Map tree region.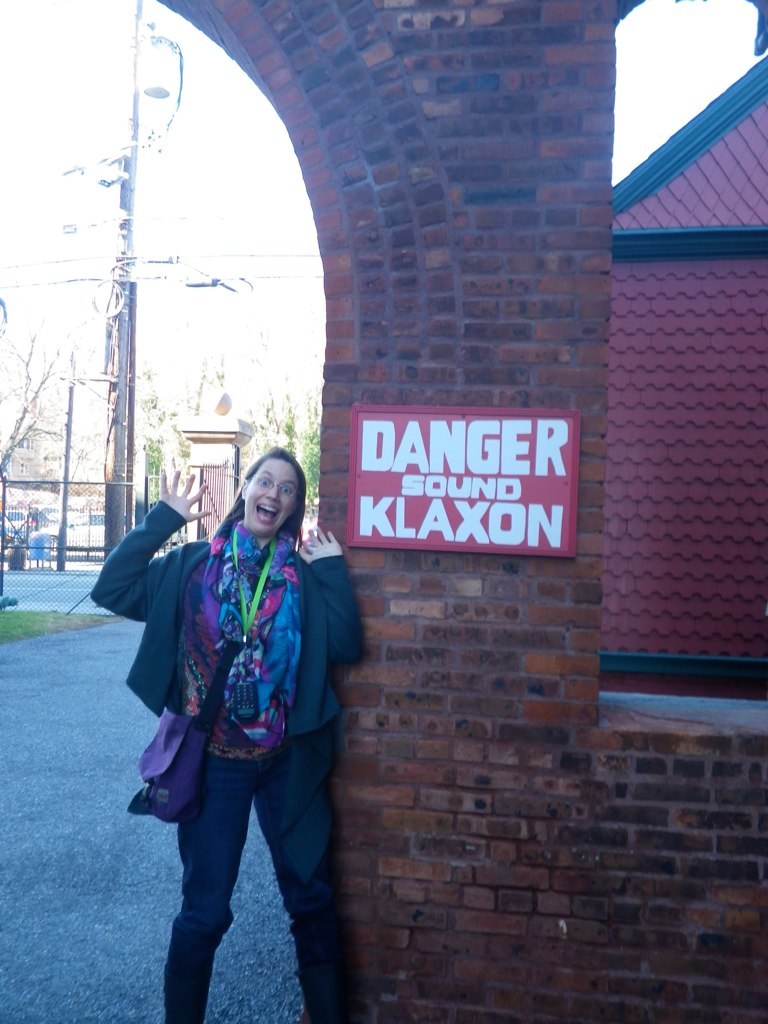
Mapped to (93, 308, 393, 552).
